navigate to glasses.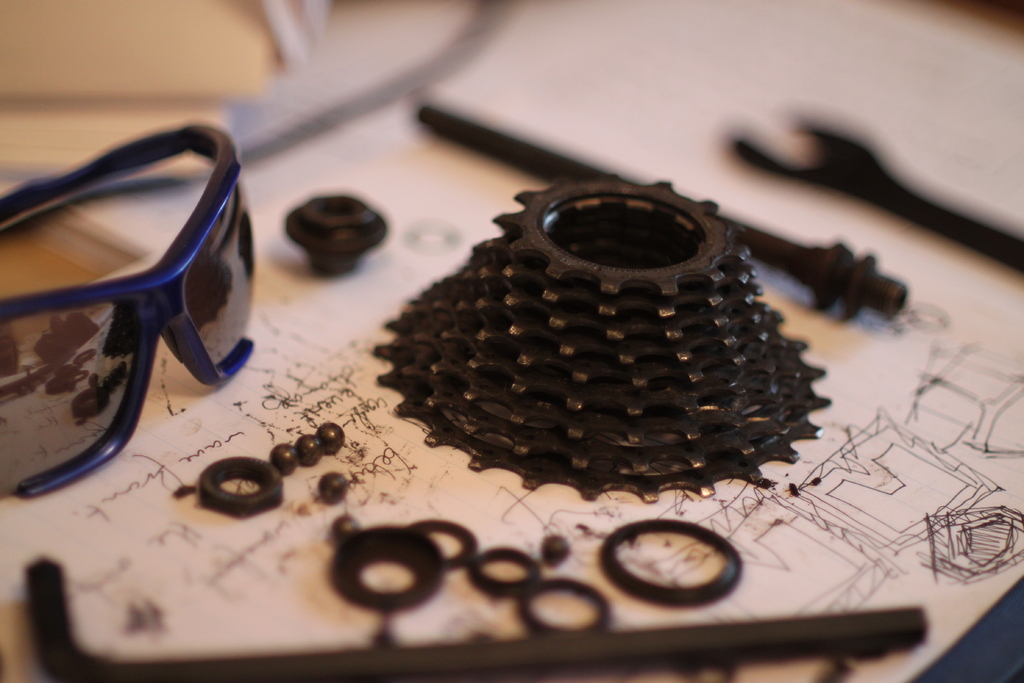
Navigation target: (left=6, top=129, right=243, bottom=479).
